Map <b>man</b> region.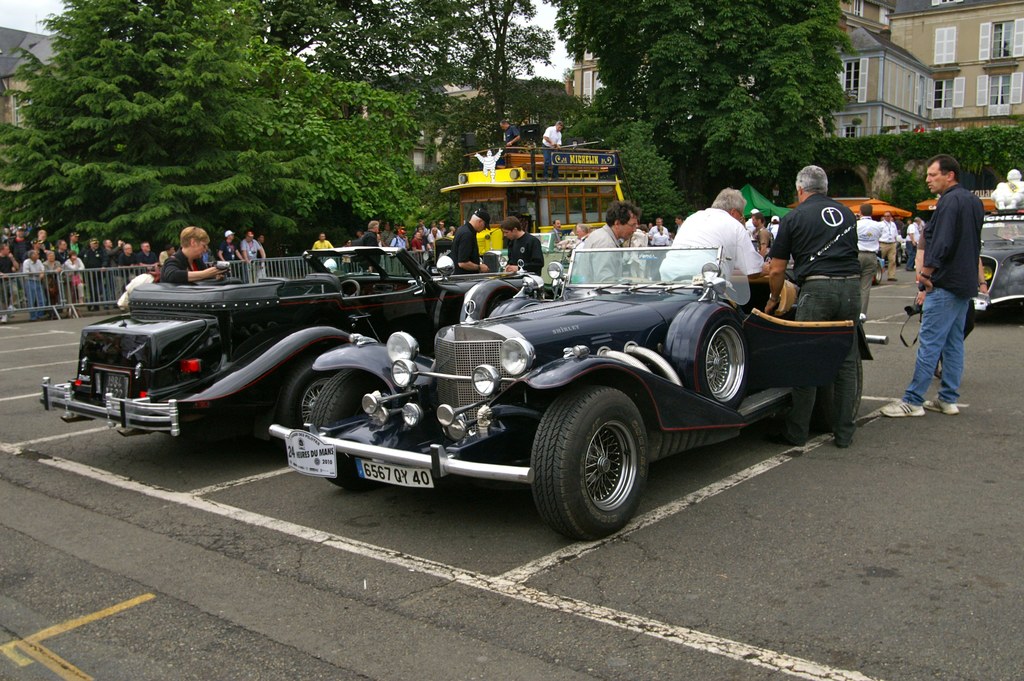
Mapped to locate(906, 215, 916, 272).
